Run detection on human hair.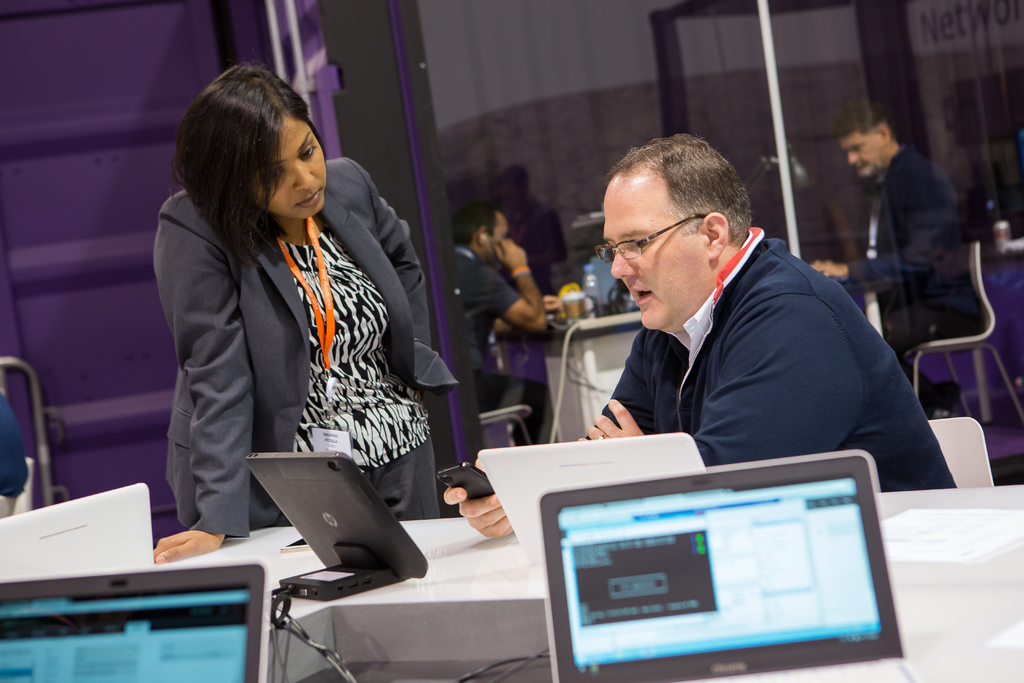
Result: (452,201,496,245).
